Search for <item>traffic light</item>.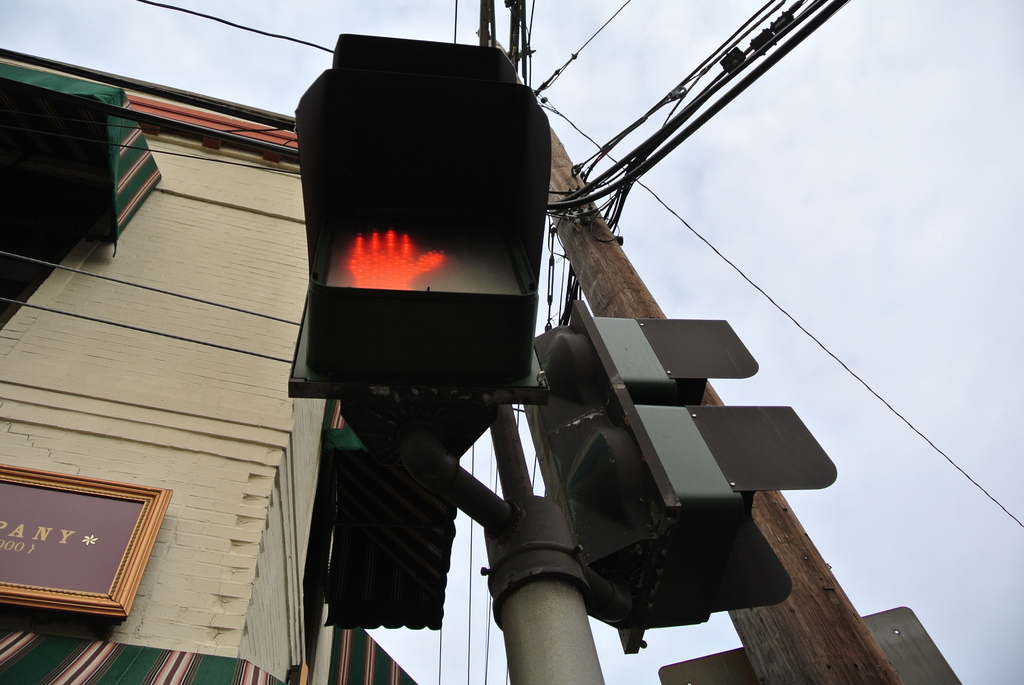
Found at [519, 296, 840, 659].
